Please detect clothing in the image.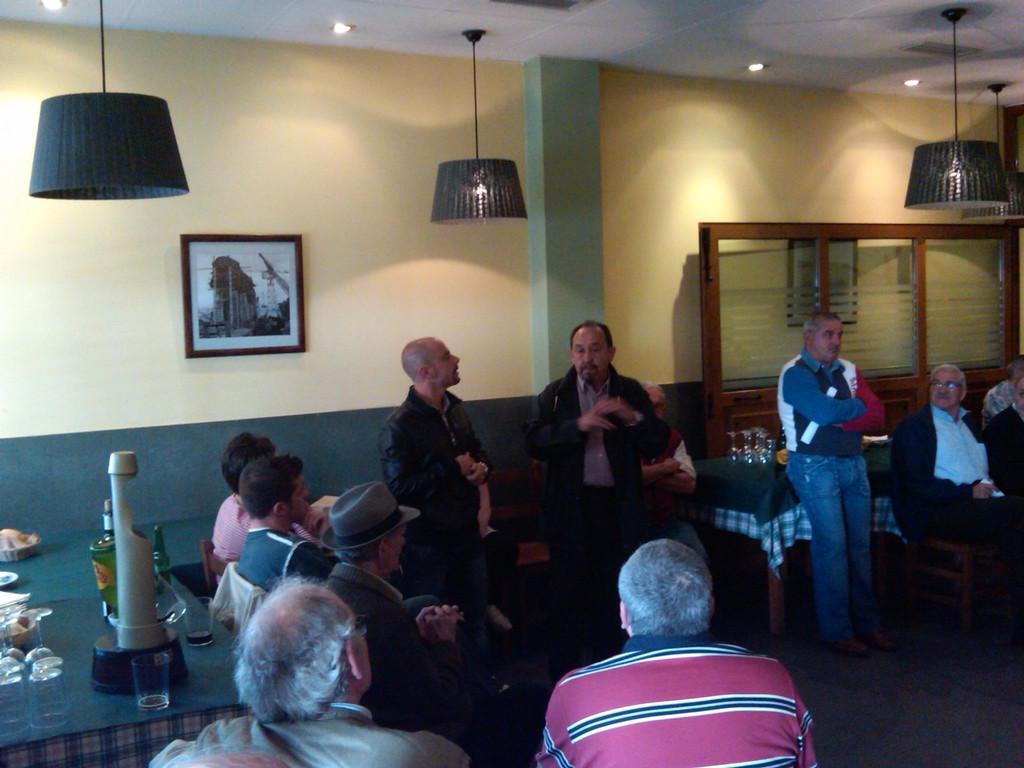
rect(321, 569, 446, 729).
